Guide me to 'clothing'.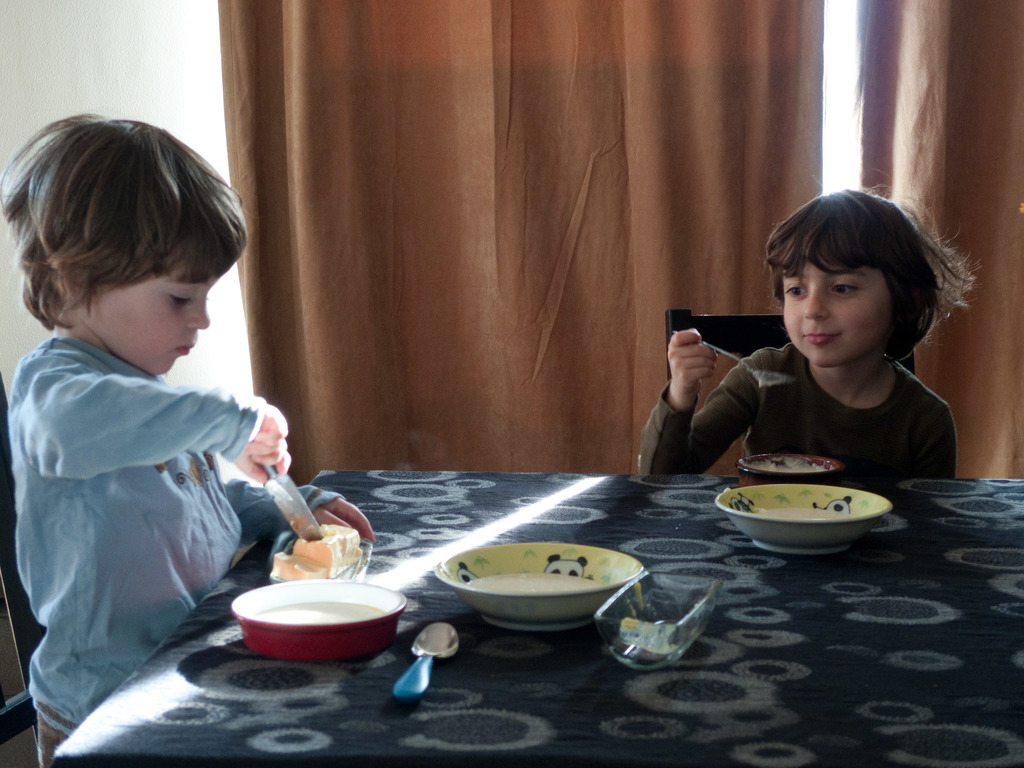
Guidance: x1=7 y1=268 x2=303 y2=707.
